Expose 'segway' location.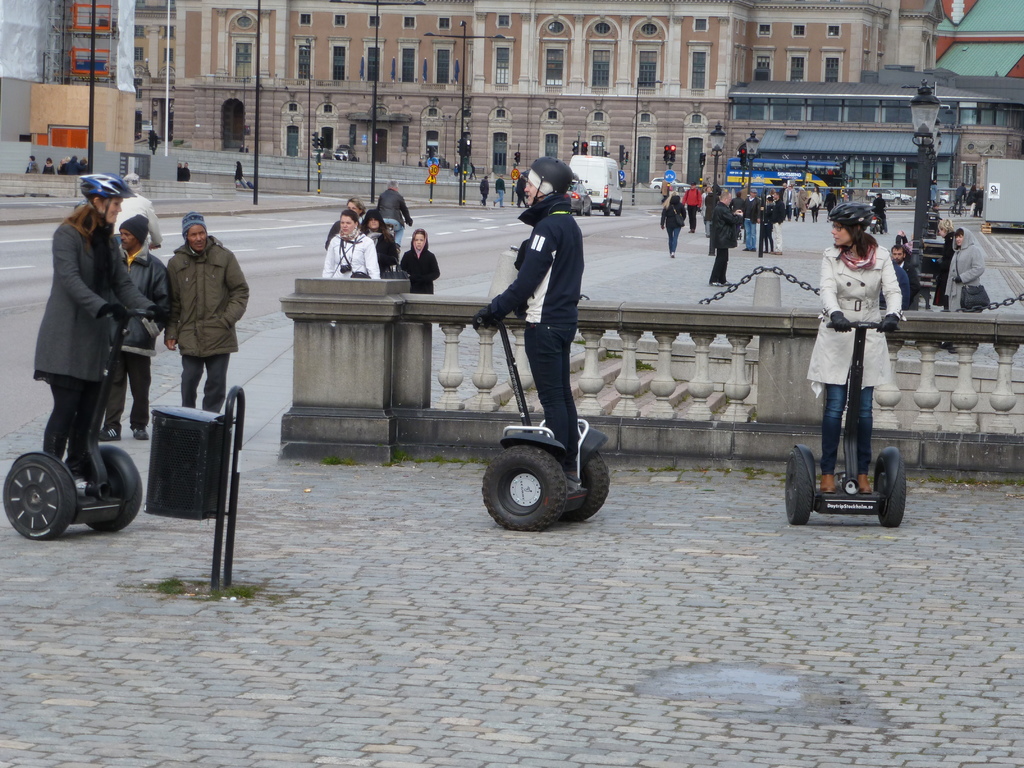
Exposed at (left=785, top=320, right=904, bottom=525).
